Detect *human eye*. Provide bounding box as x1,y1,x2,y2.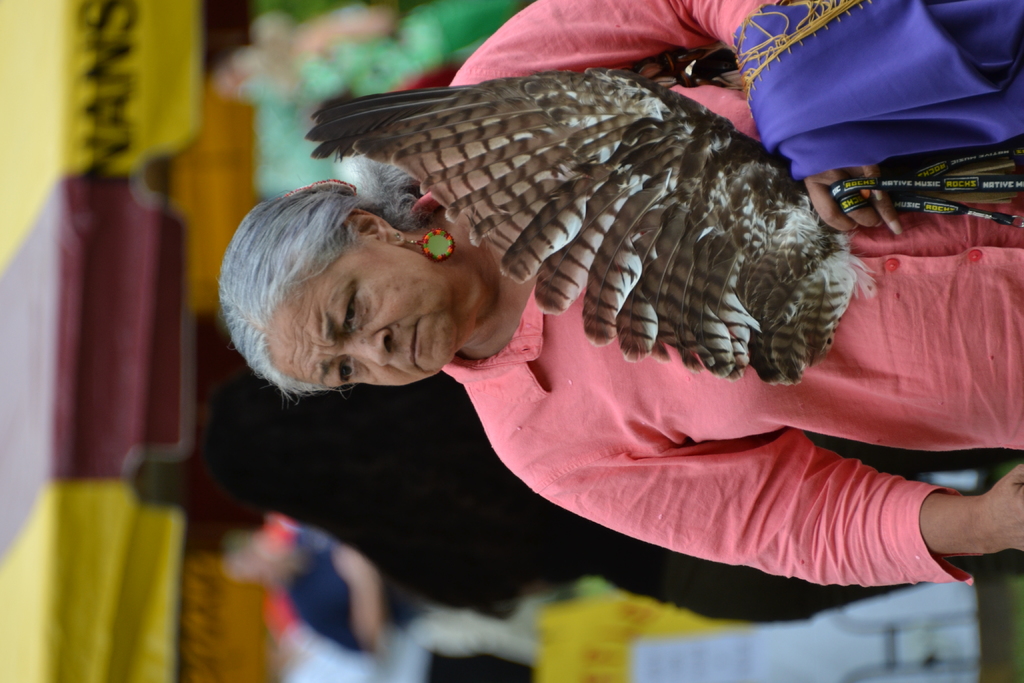
338,288,367,334.
